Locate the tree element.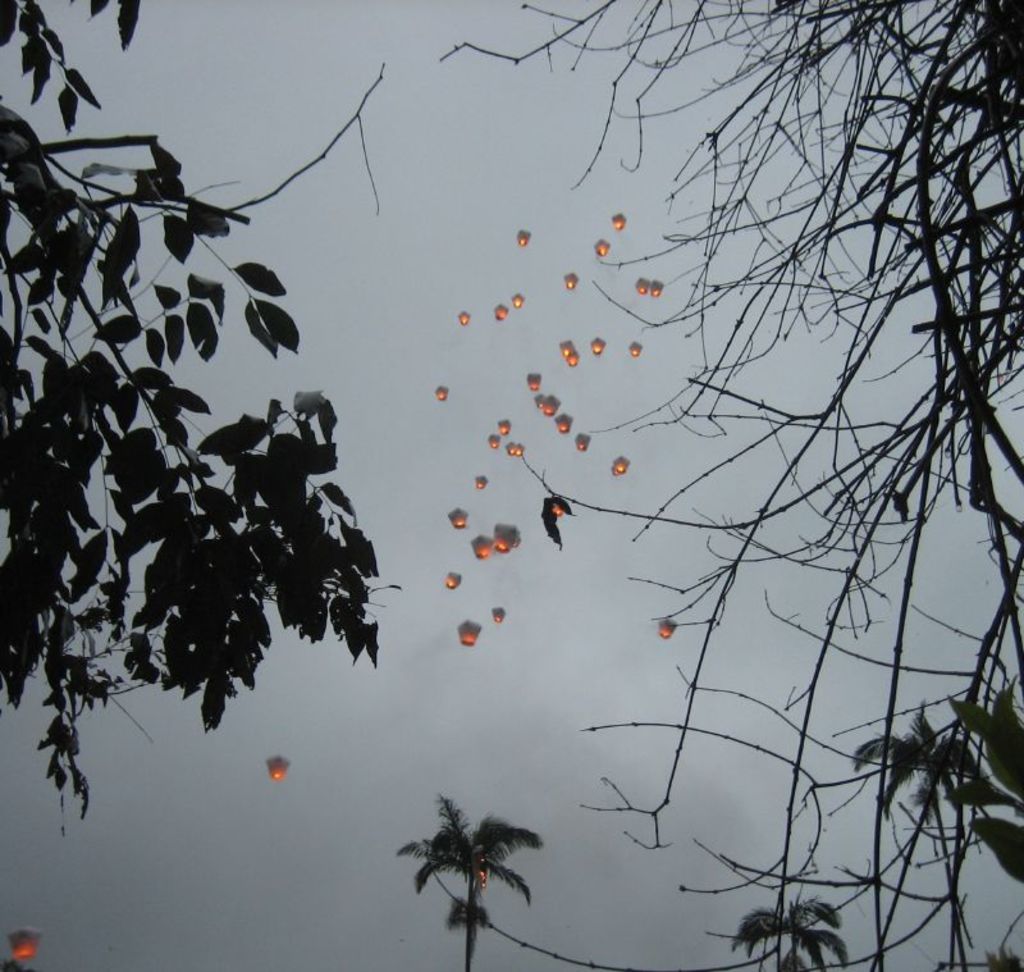
Element bbox: BBox(399, 770, 563, 952).
